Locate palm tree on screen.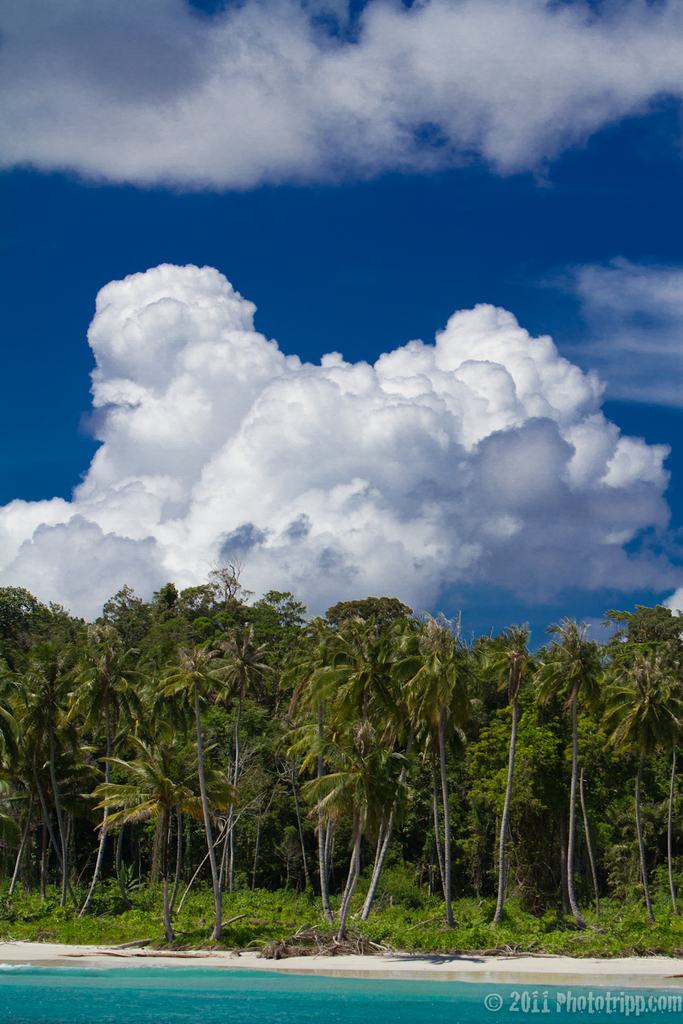
On screen at select_region(0, 608, 58, 862).
